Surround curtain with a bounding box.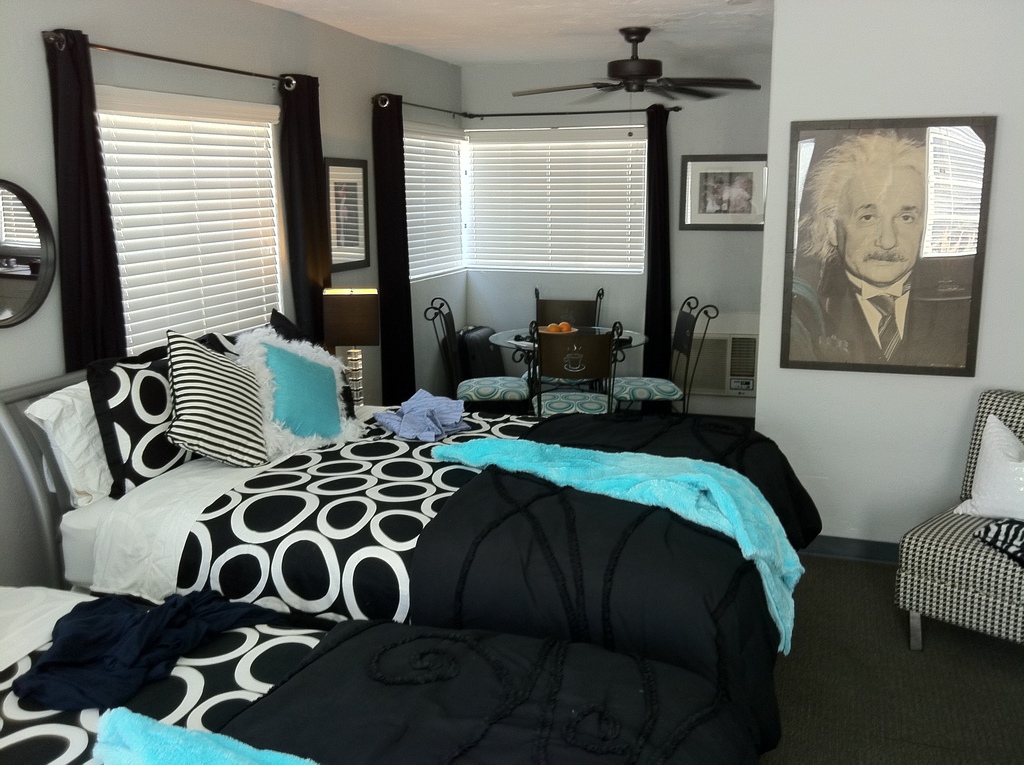
370,97,415,407.
